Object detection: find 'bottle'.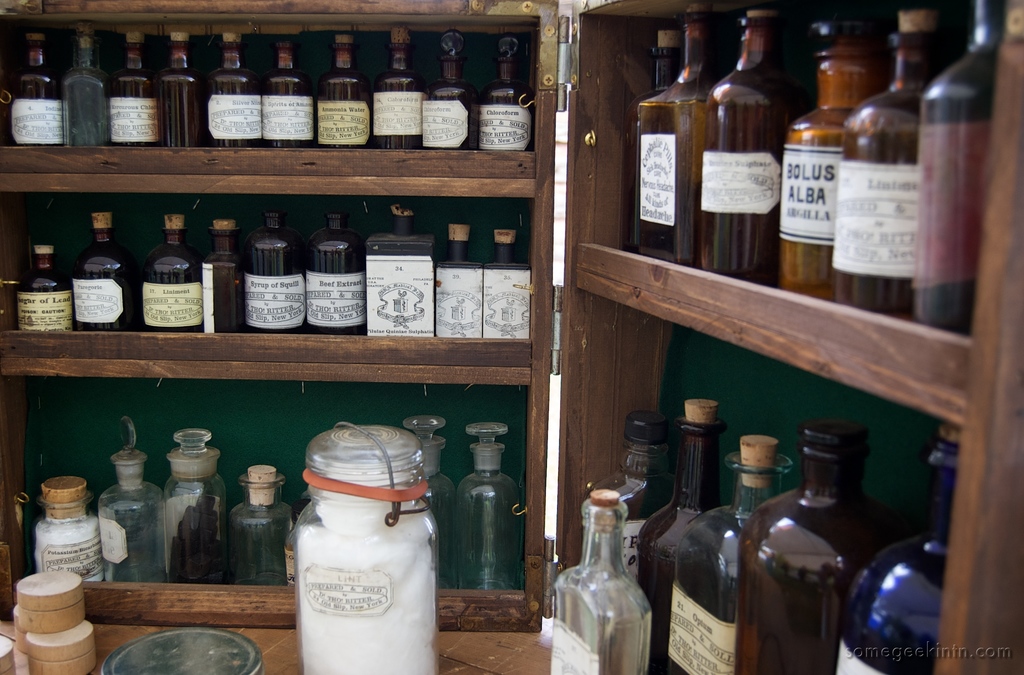
202:212:263:335.
